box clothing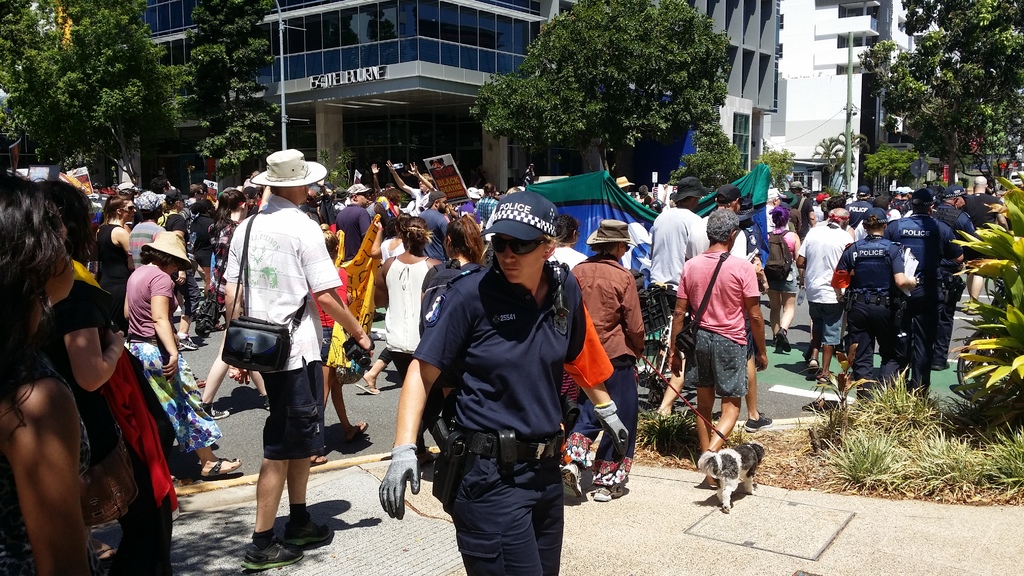
[left=412, top=198, right=593, bottom=564]
